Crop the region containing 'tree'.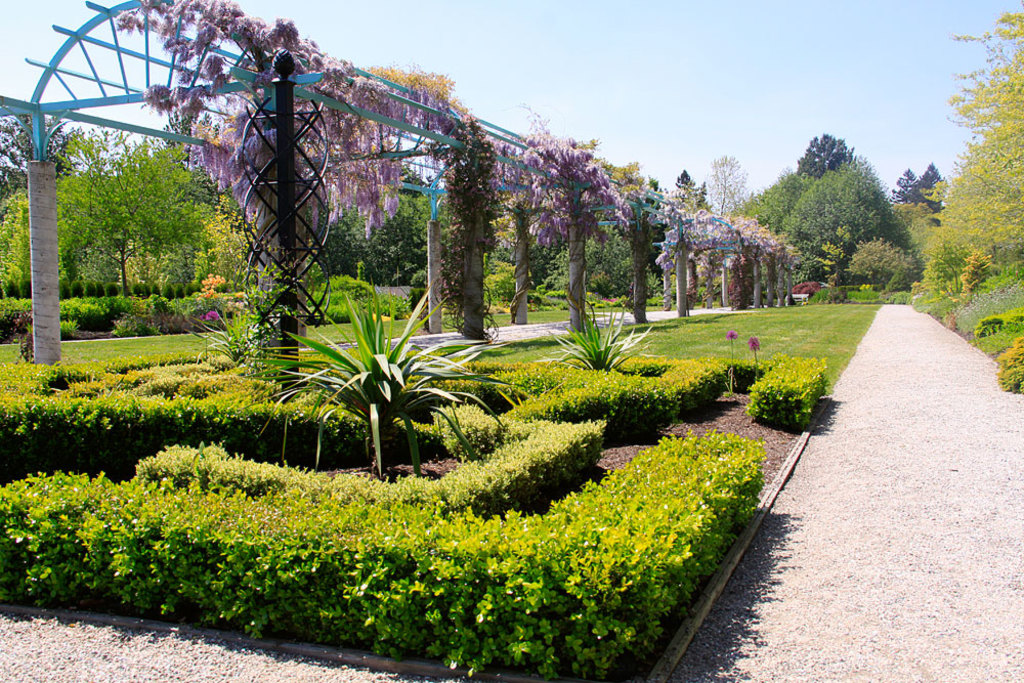
Crop region: l=905, t=161, r=947, b=206.
